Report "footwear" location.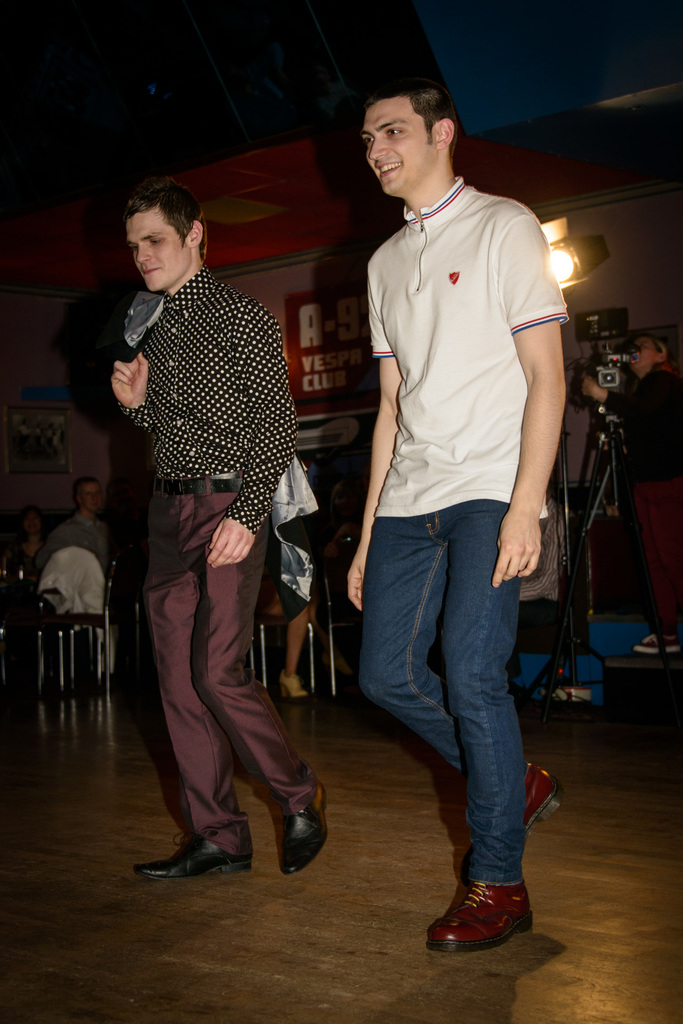
Report: 127 830 253 884.
